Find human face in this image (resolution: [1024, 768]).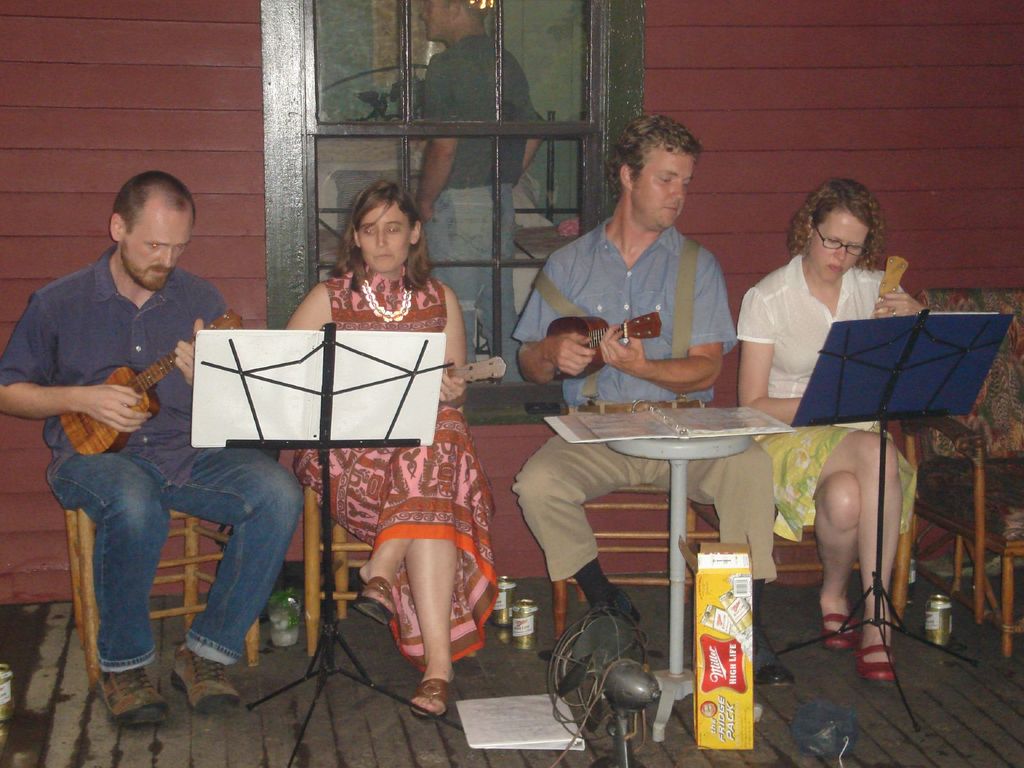
locate(417, 0, 456, 51).
